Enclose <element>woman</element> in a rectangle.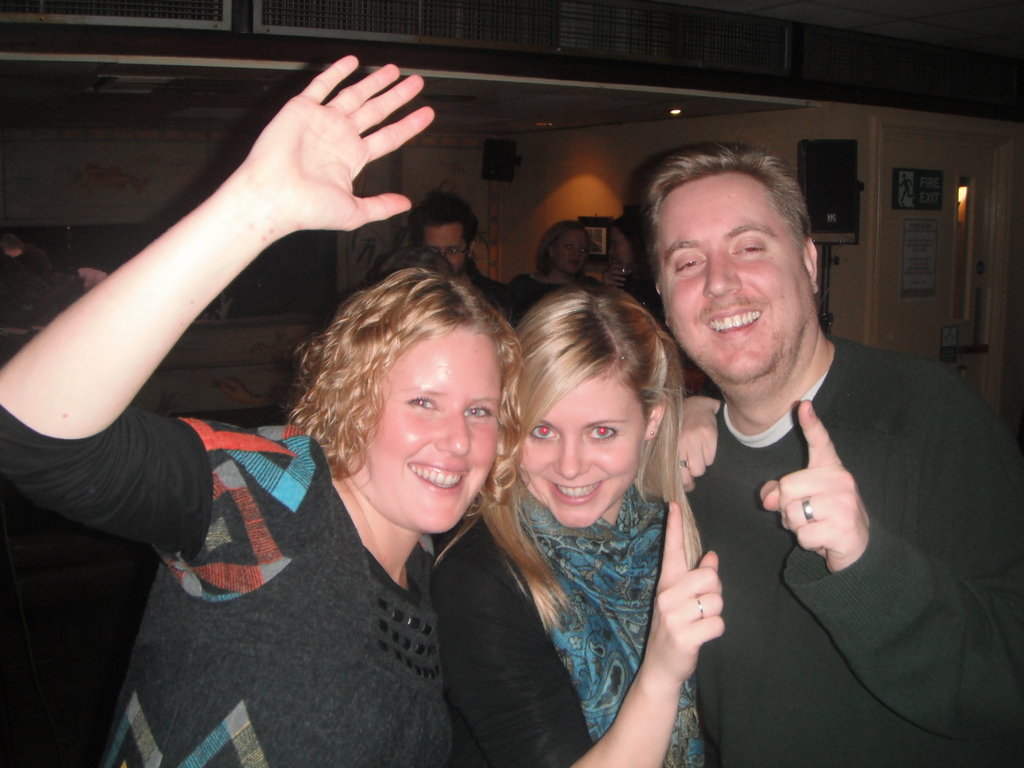
(left=0, top=52, right=527, bottom=767).
